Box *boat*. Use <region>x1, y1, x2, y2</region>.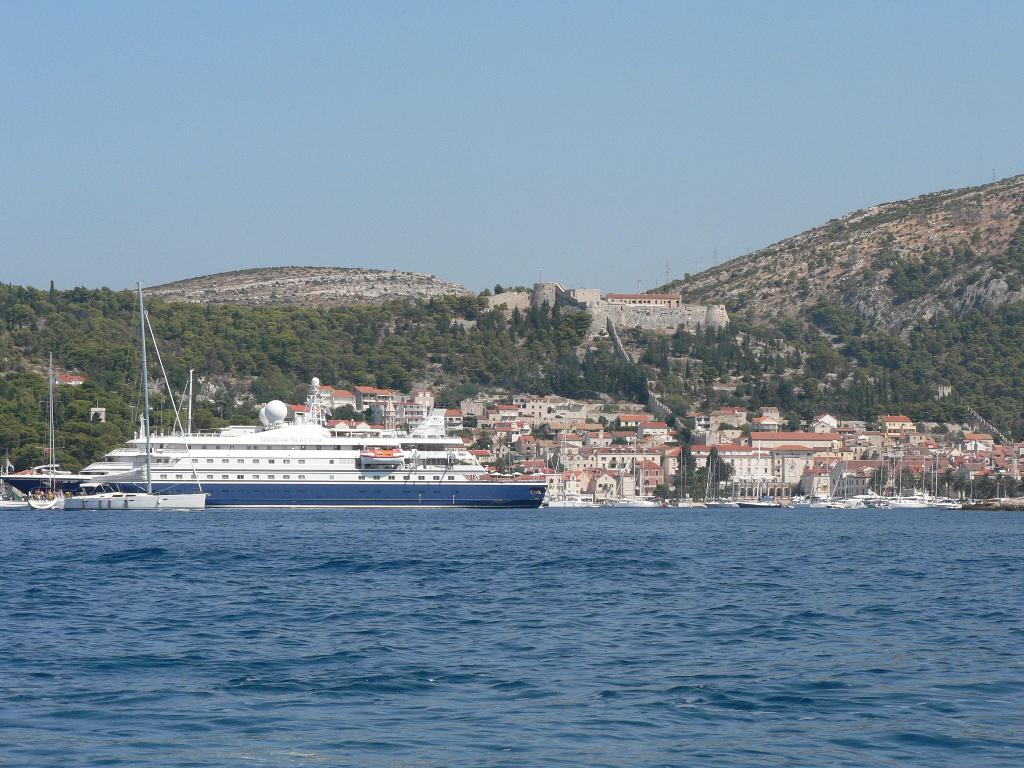
<region>704, 454, 739, 508</region>.
